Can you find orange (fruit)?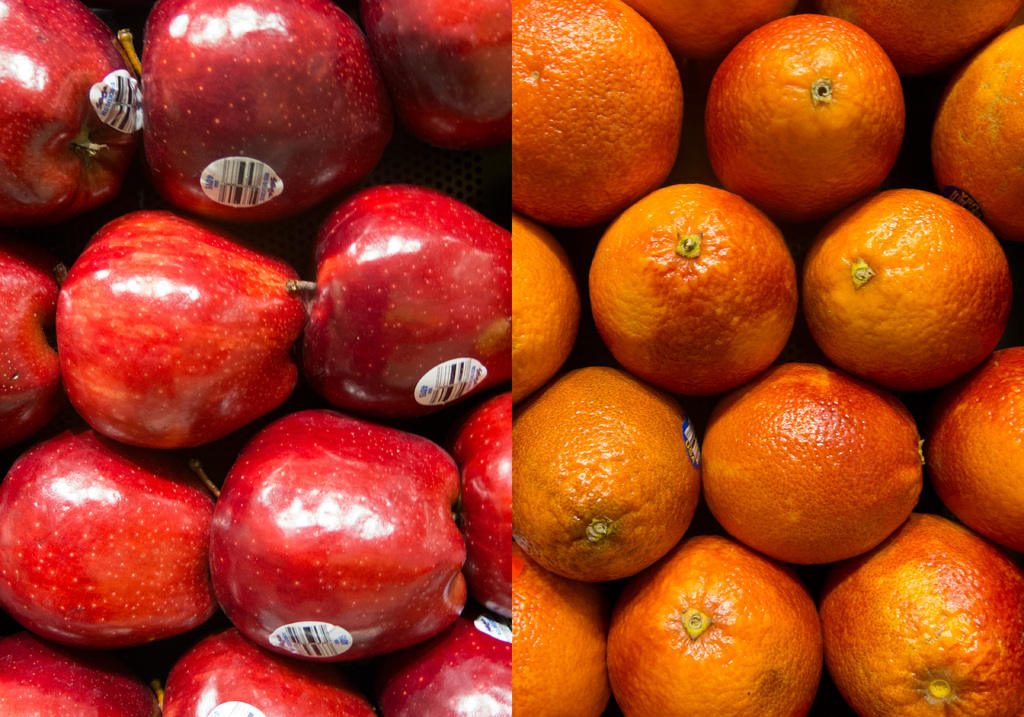
Yes, bounding box: locate(806, 510, 1023, 707).
